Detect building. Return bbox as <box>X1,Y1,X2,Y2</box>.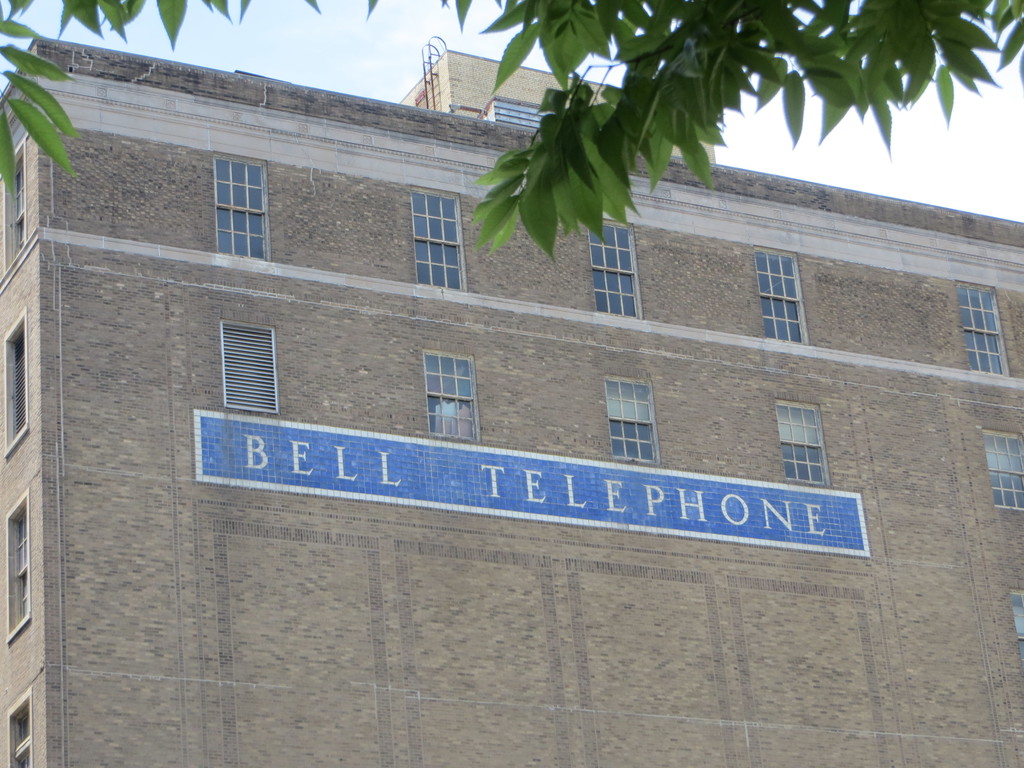
<box>0,49,1023,767</box>.
